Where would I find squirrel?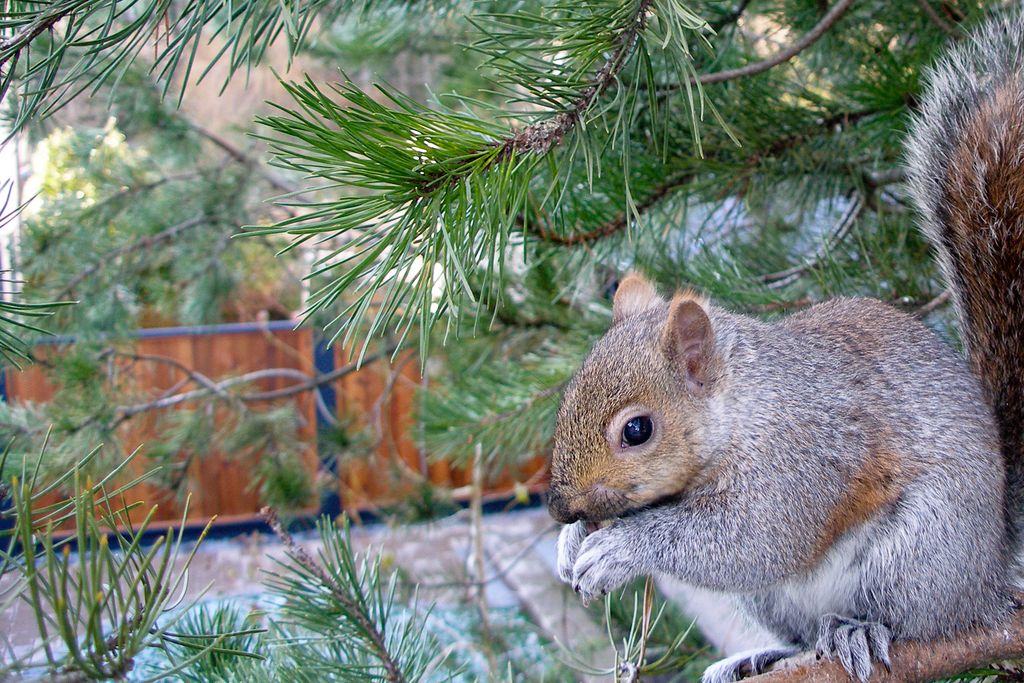
At 545 9 1023 682.
